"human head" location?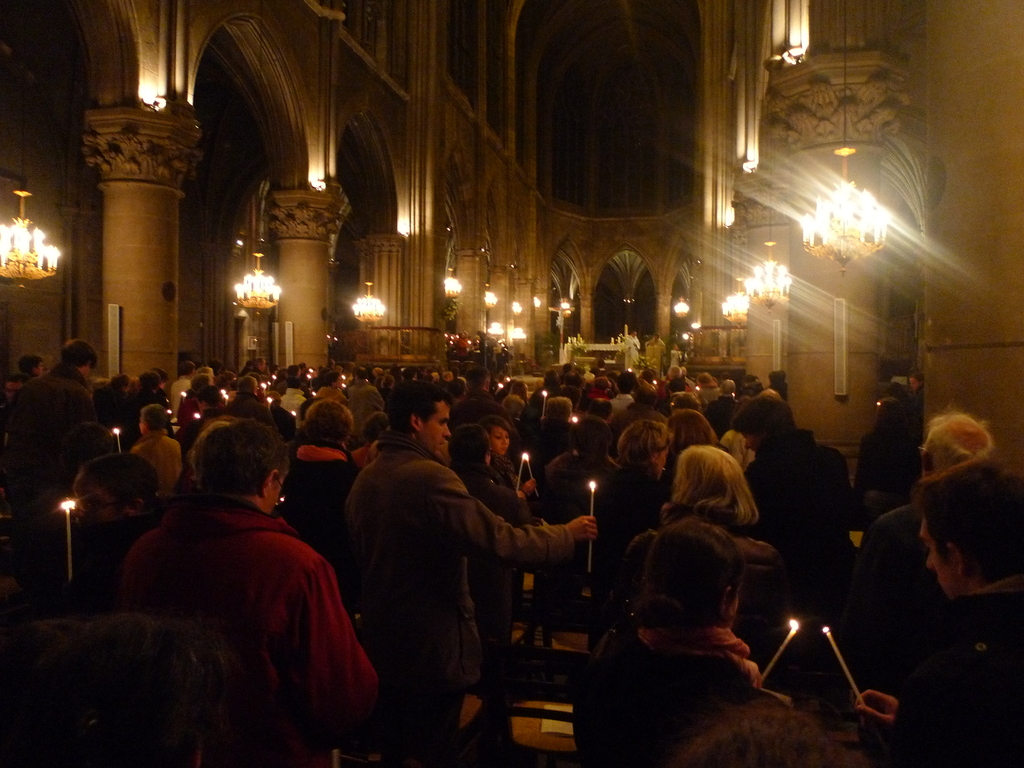
locate(614, 420, 672, 478)
